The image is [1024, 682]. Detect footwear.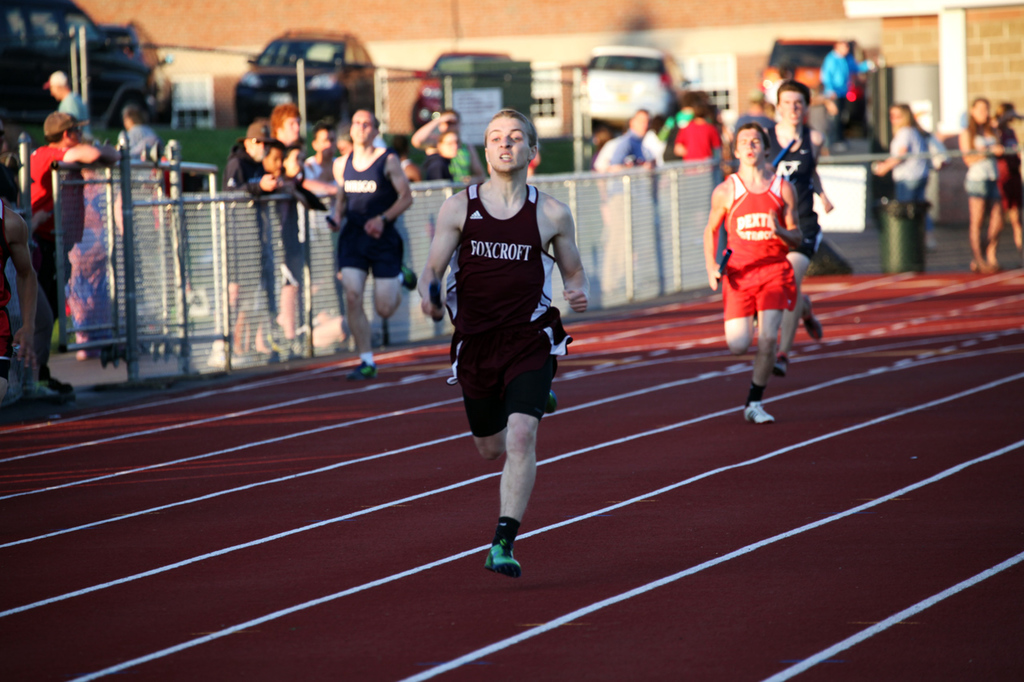
Detection: BBox(550, 388, 559, 418).
